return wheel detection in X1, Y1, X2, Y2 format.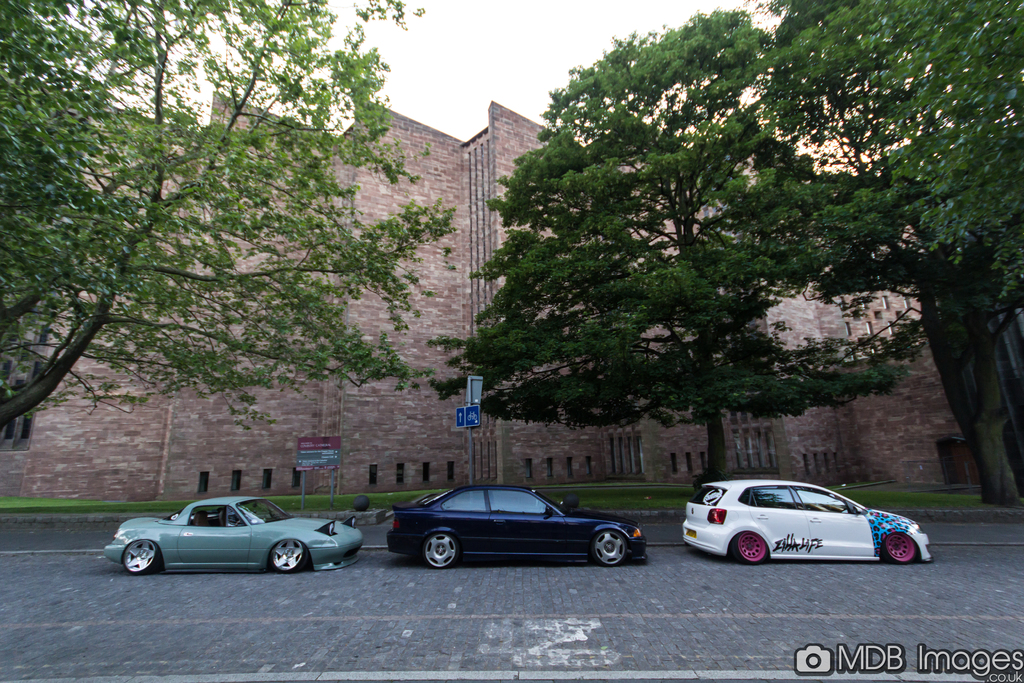
273, 537, 310, 575.
